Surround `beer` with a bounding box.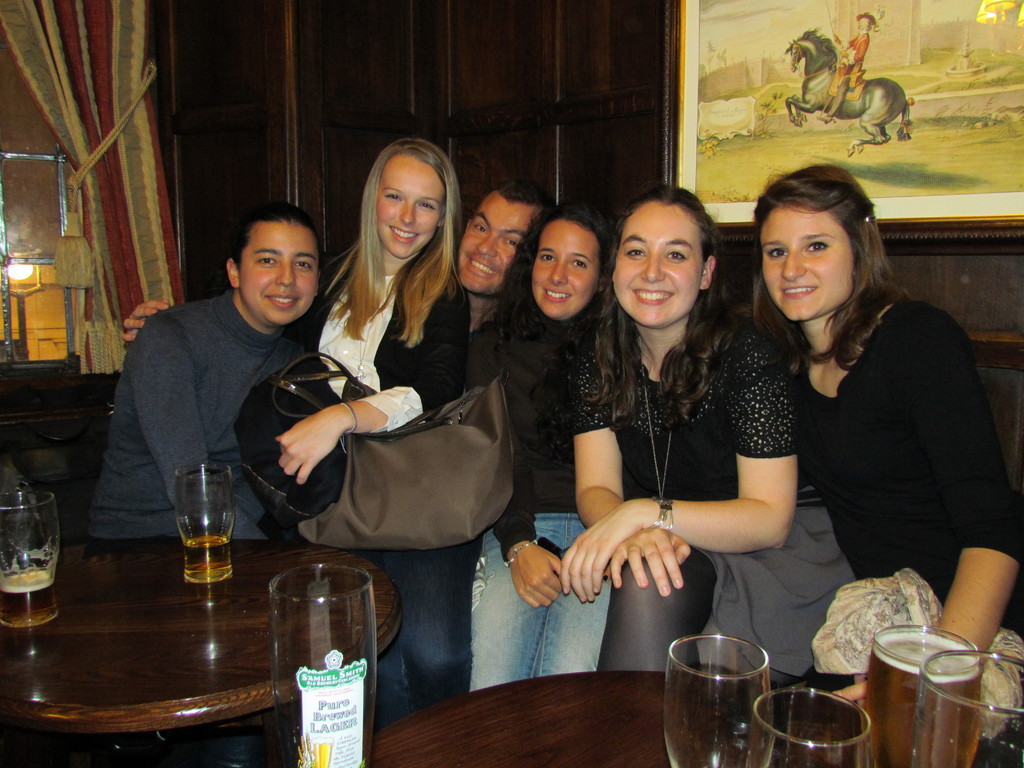
[2,488,69,644].
